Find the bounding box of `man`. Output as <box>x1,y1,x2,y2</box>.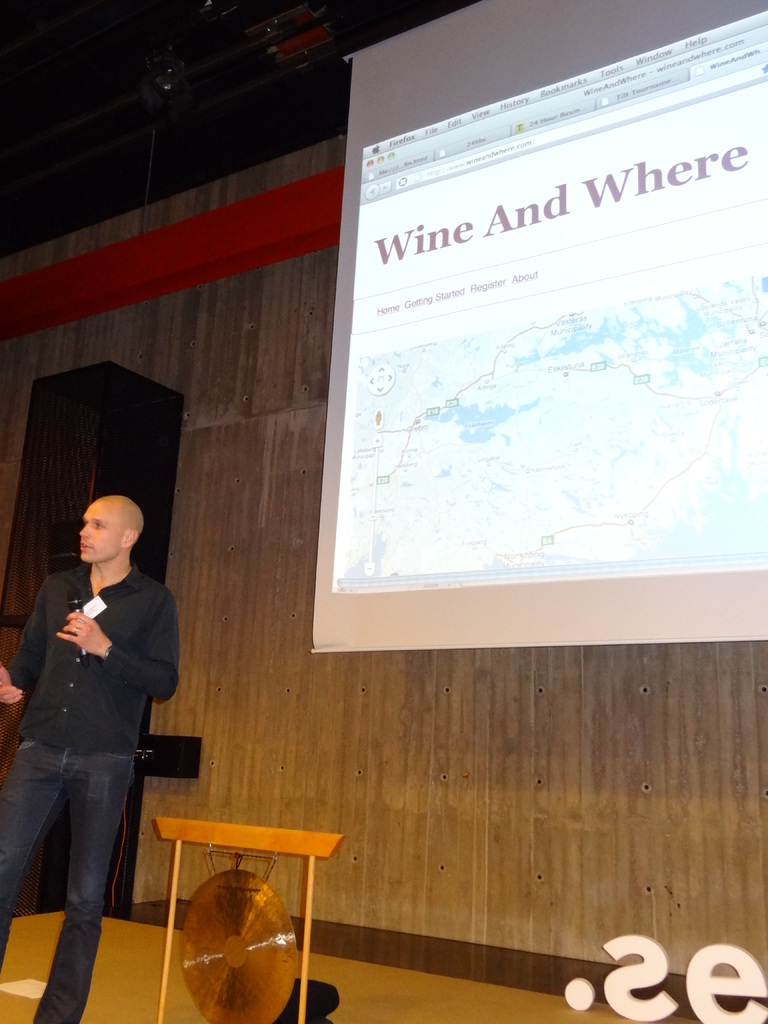
<box>16,468,193,1005</box>.
